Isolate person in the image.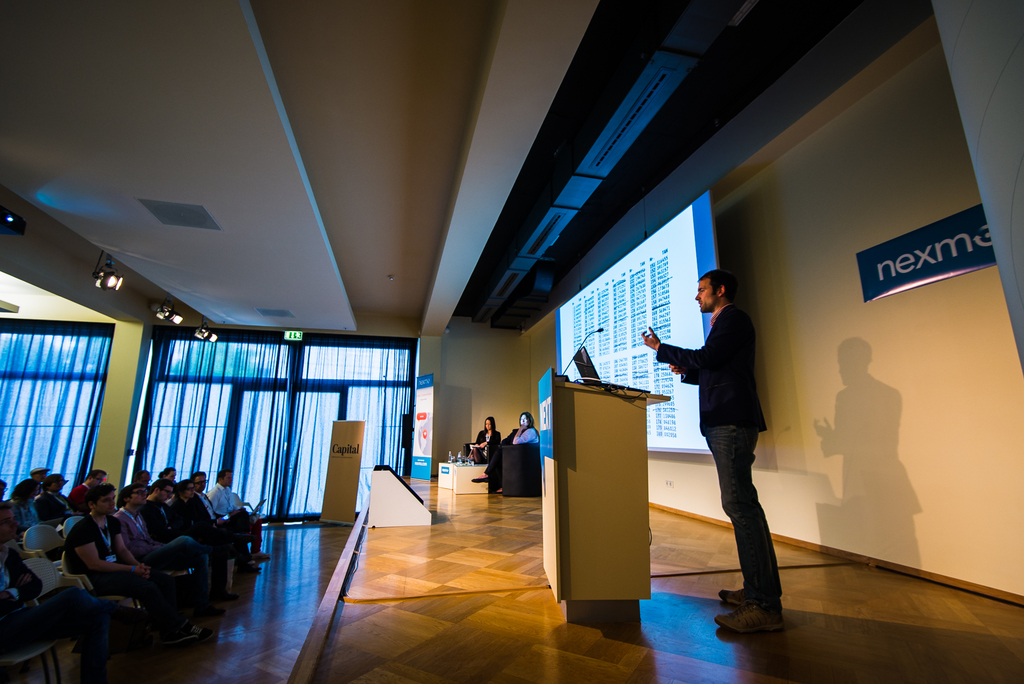
Isolated region: bbox(472, 411, 538, 487).
